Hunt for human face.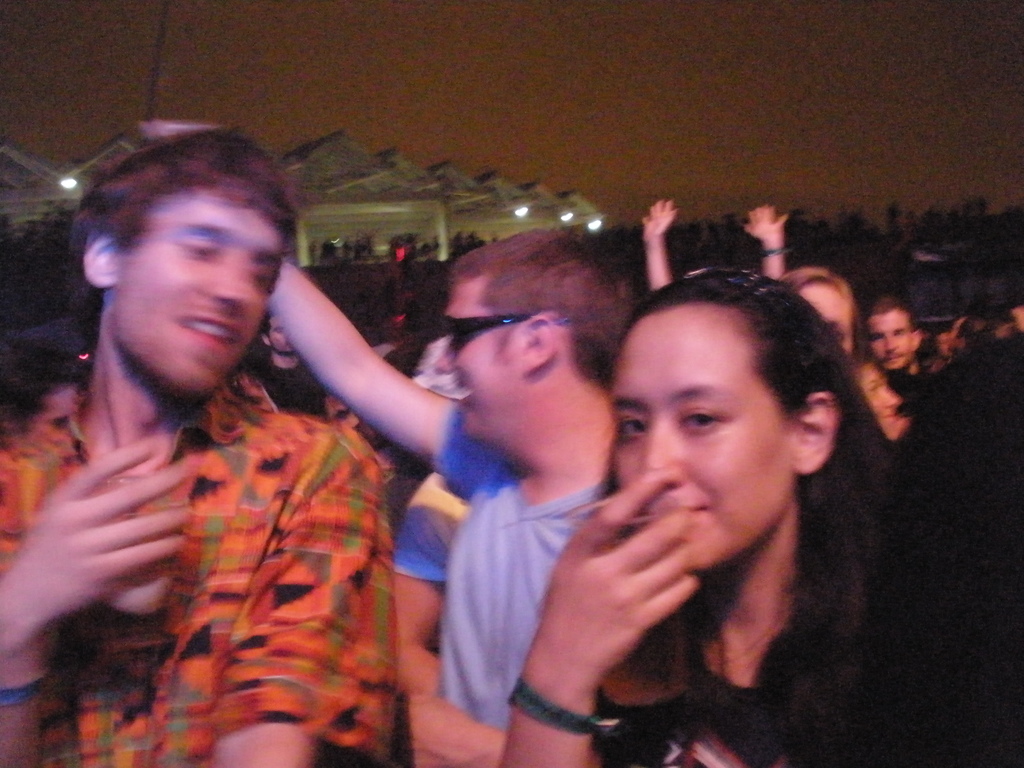
Hunted down at locate(609, 304, 794, 575).
